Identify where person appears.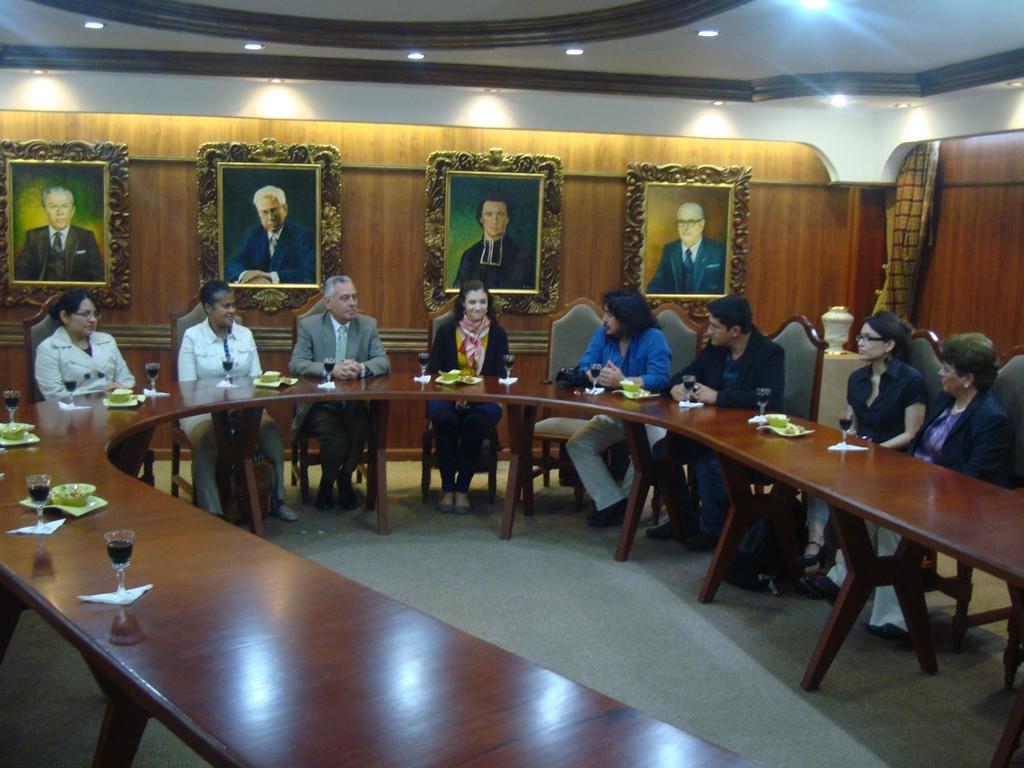
Appears at (x1=804, y1=319, x2=929, y2=593).
